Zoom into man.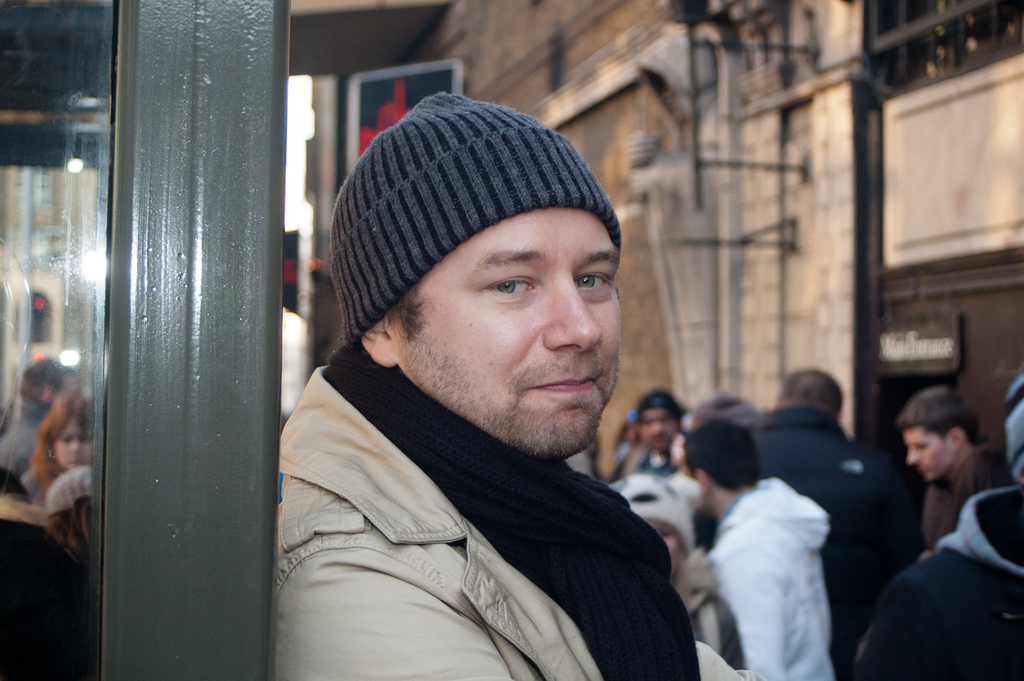
Zoom target: l=307, t=81, r=774, b=680.
